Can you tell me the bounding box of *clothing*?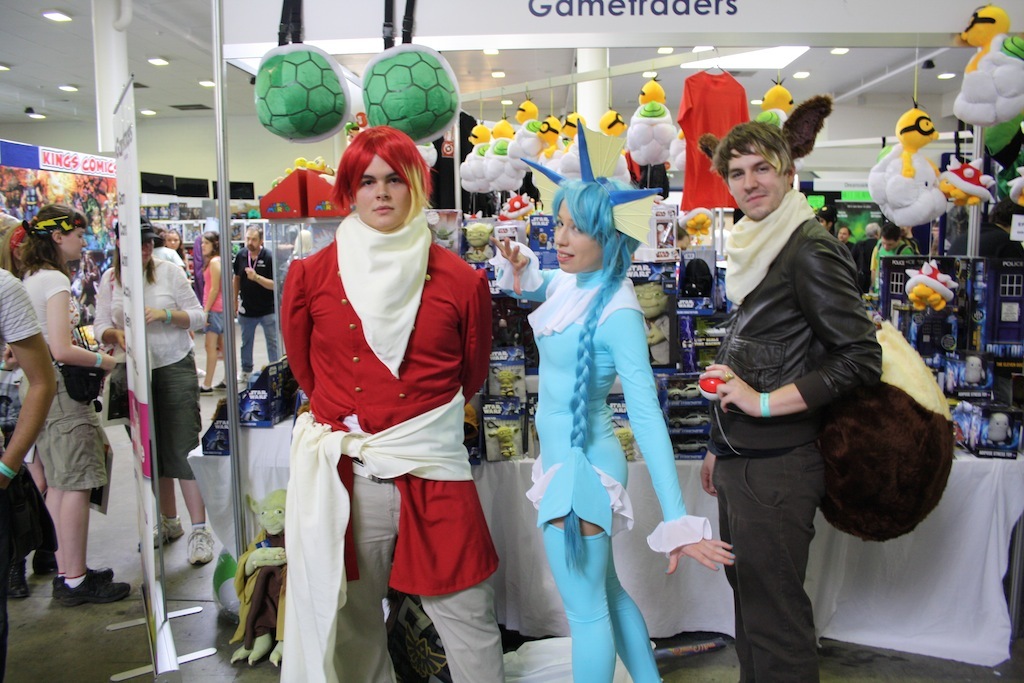
2:259:132:519.
